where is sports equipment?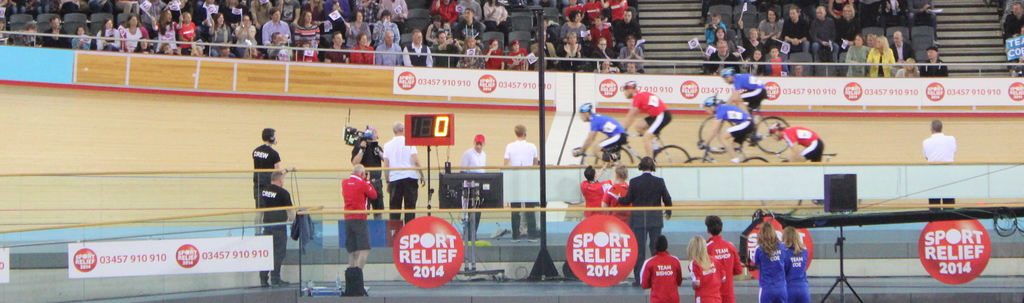
<box>620,81,638,99</box>.
